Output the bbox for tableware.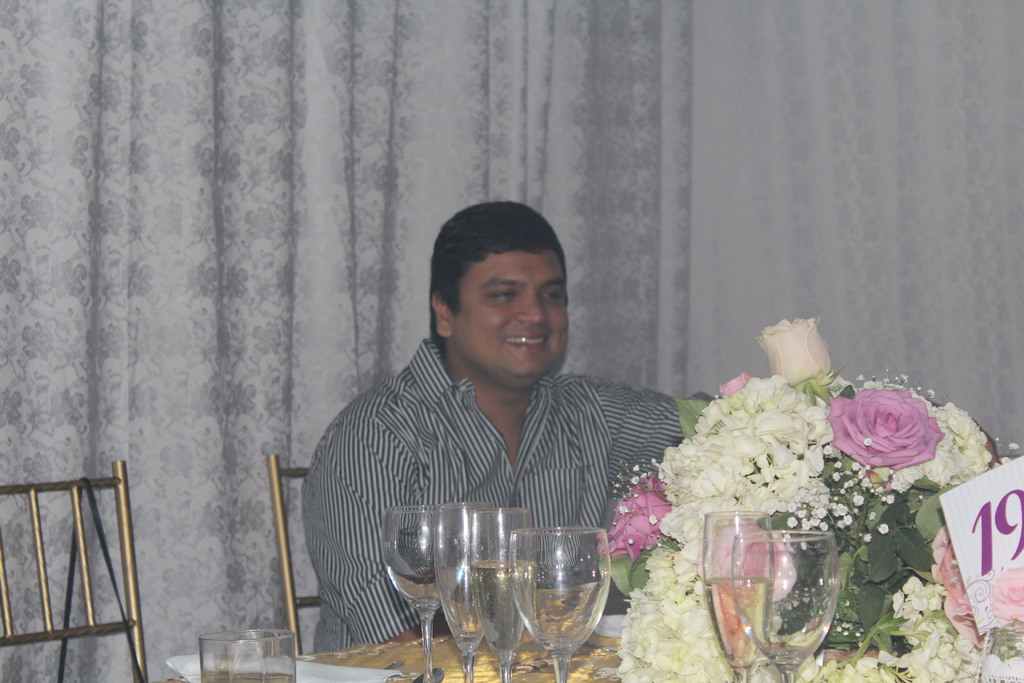
detection(193, 623, 262, 682).
